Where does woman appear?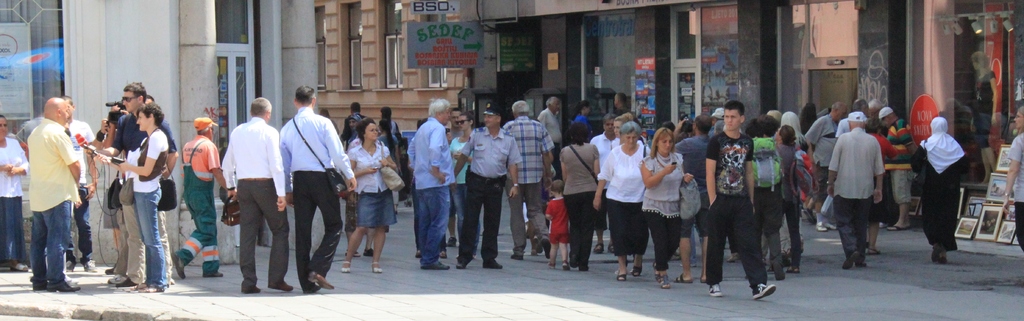
Appears at <region>776, 127, 801, 274</region>.
